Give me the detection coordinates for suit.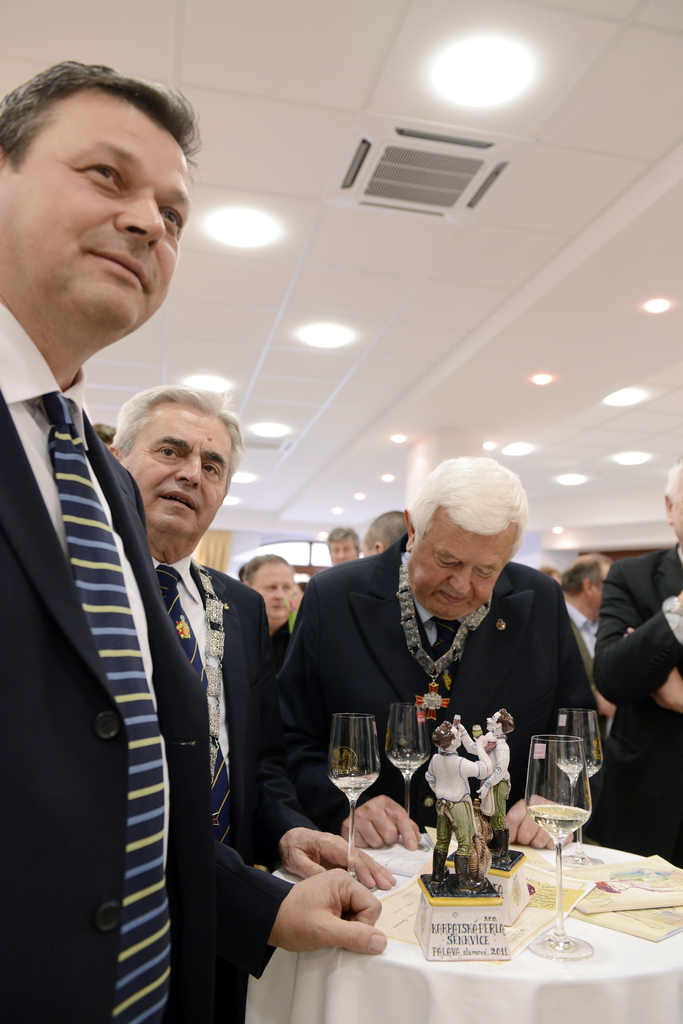
select_region(17, 293, 245, 1007).
